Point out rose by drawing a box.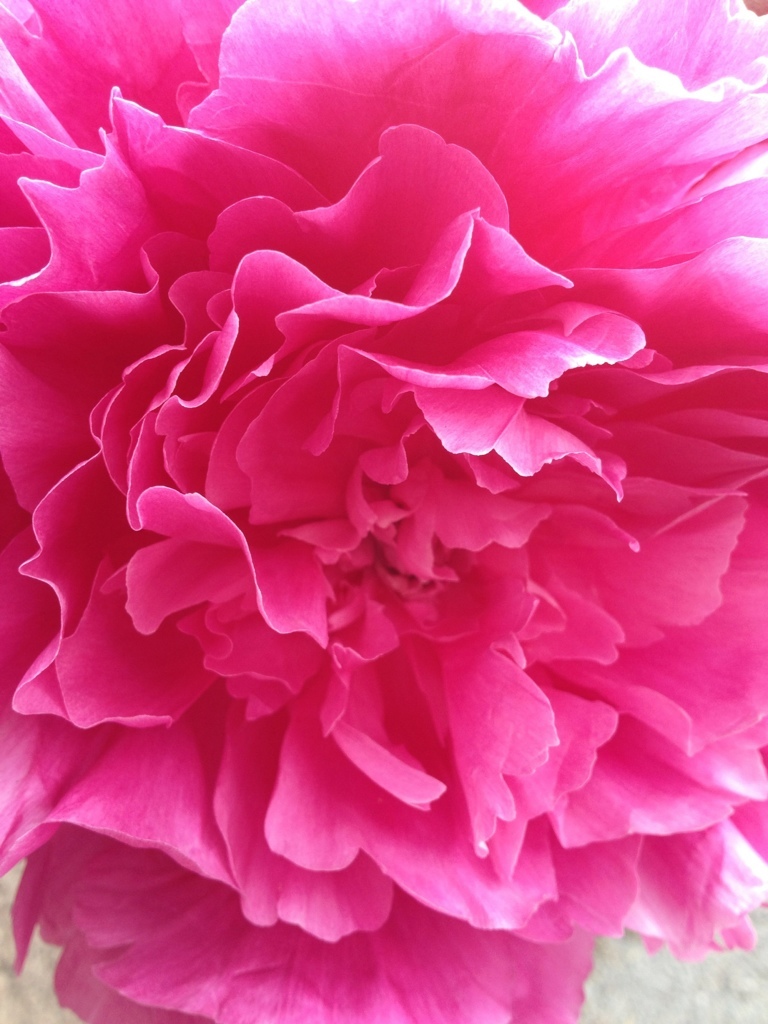
left=0, top=0, right=767, bottom=1023.
